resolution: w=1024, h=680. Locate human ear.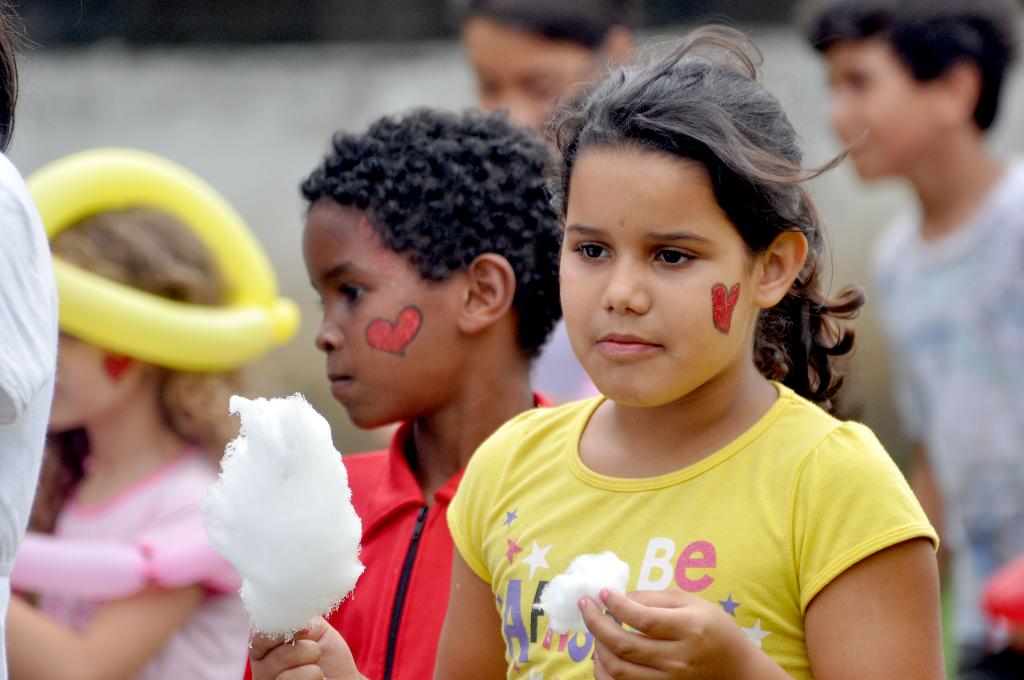
rect(464, 249, 516, 335).
